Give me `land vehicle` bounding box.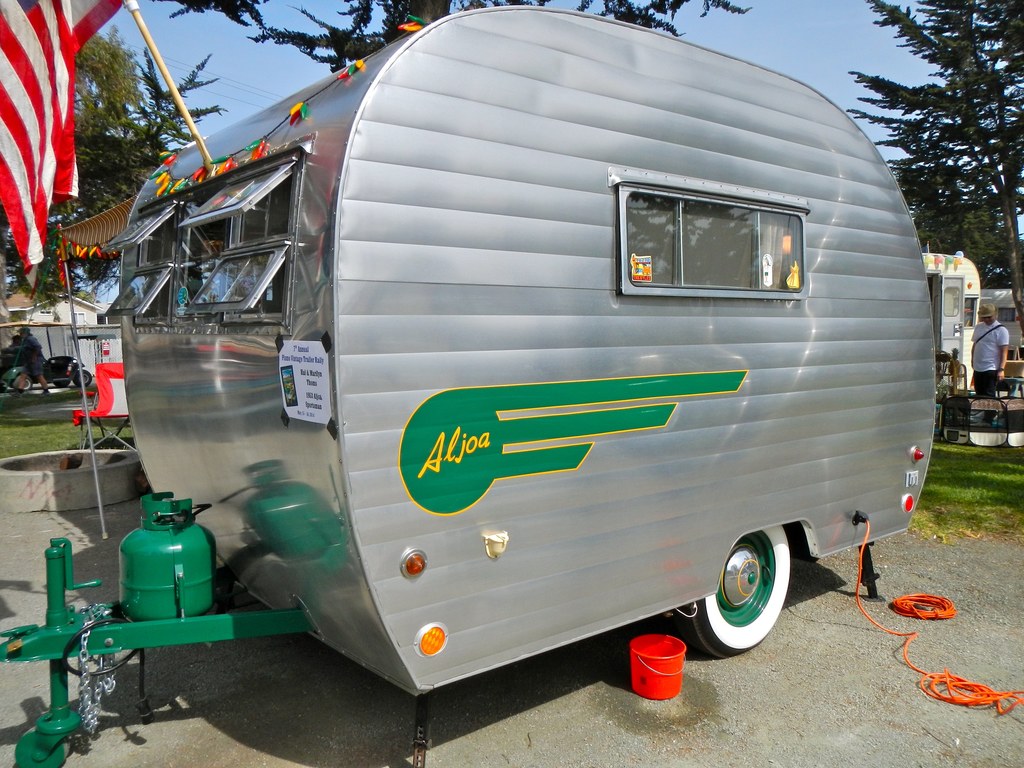
4 353 90 389.
